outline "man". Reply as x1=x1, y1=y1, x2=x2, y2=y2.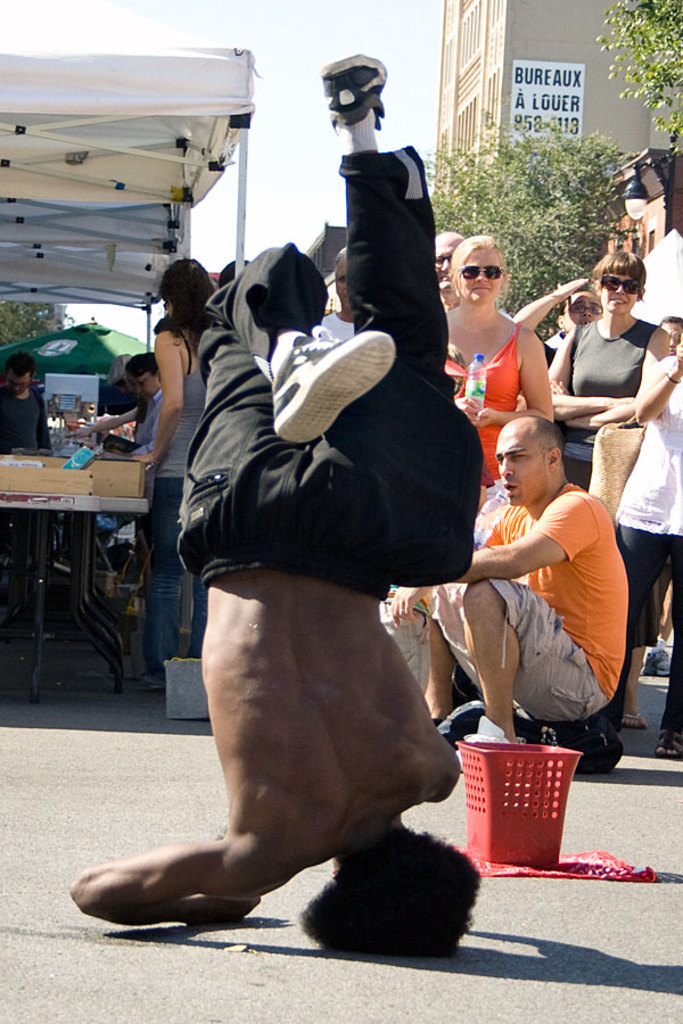
x1=657, y1=319, x2=682, y2=350.
